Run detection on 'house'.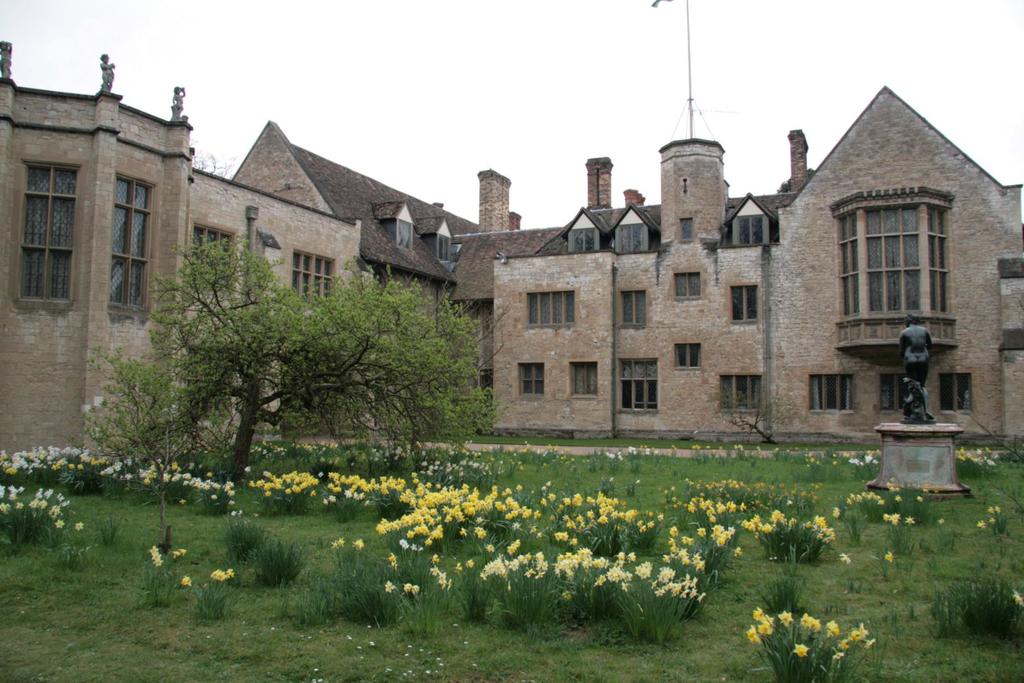
Result: [left=190, top=118, right=480, bottom=431].
